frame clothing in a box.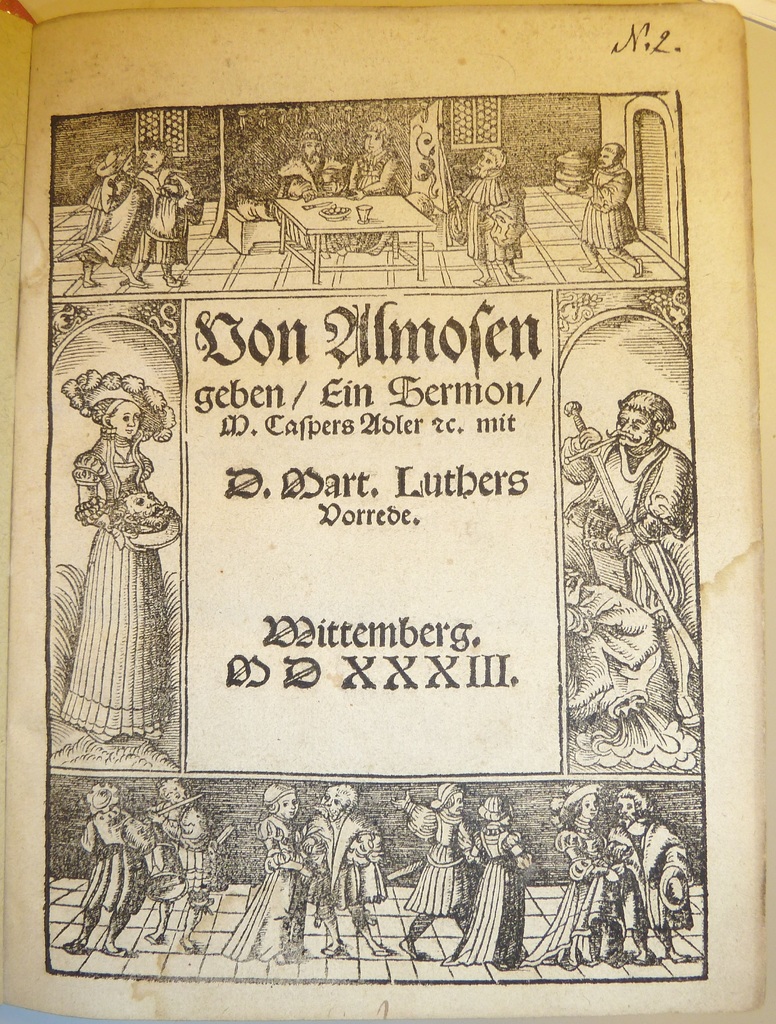
464,168,524,261.
